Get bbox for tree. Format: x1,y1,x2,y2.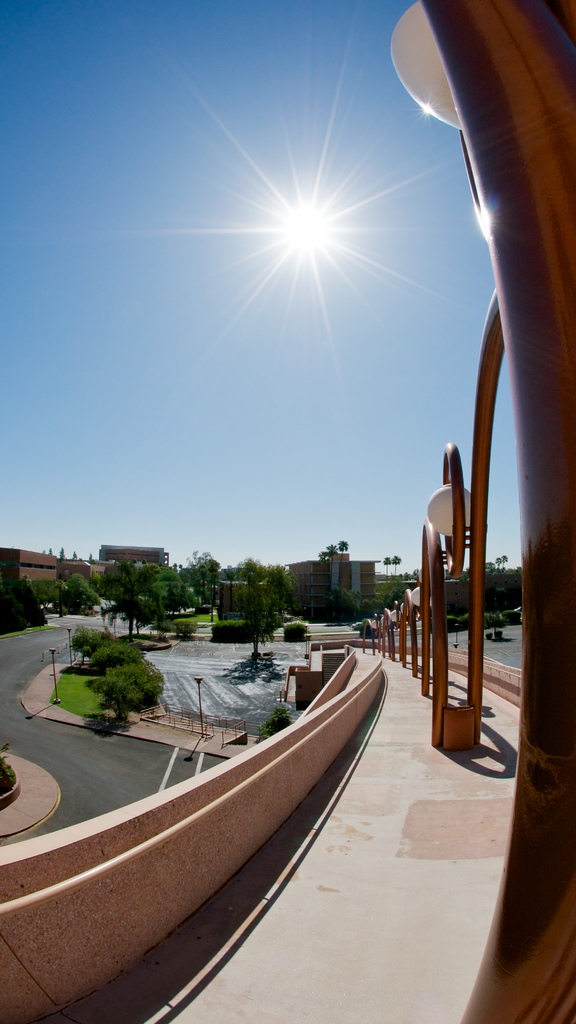
226,556,294,657.
